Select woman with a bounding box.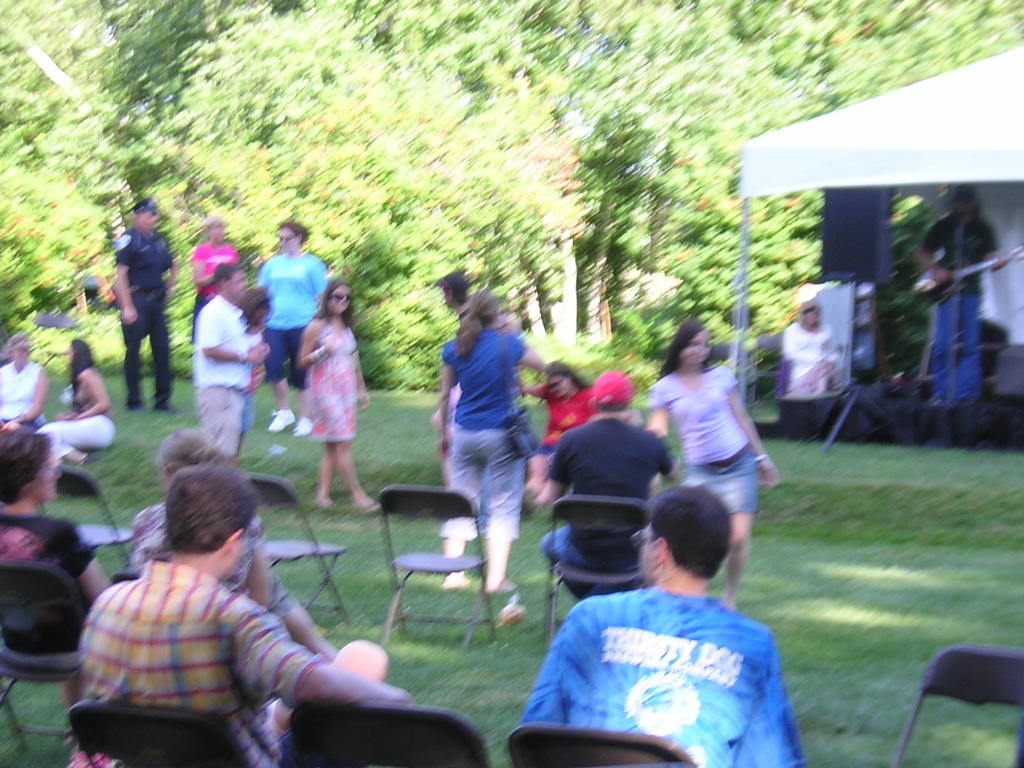
pyautogui.locateOnScreen(641, 317, 783, 612).
